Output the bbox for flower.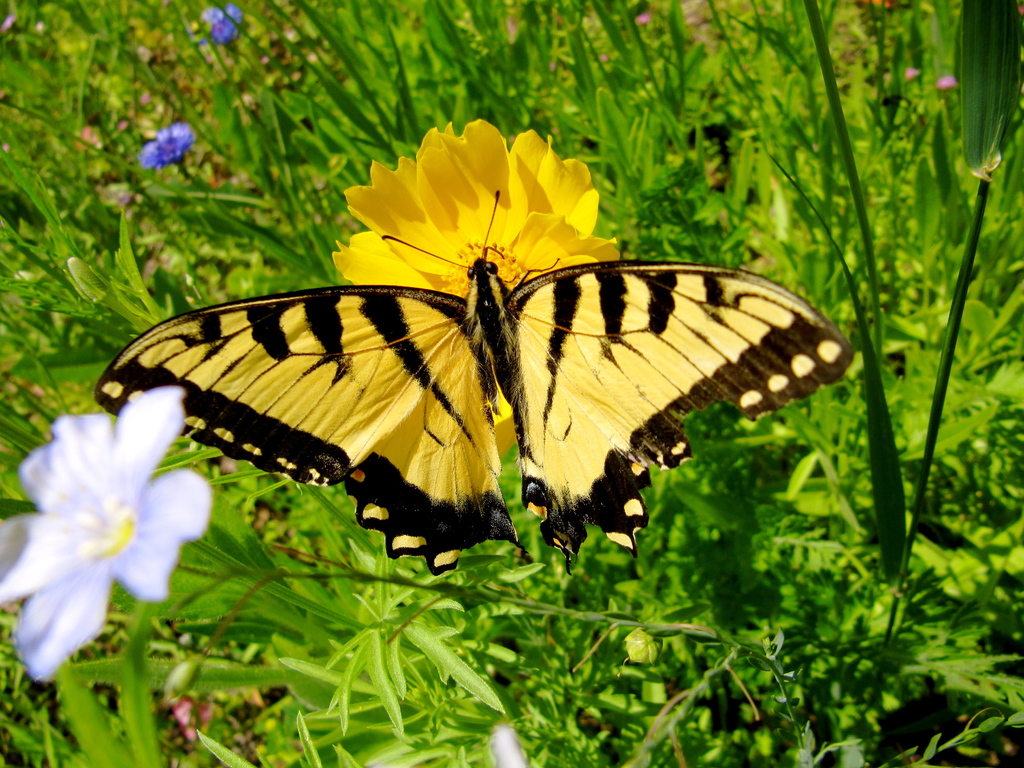
x1=906 y1=63 x2=920 y2=81.
